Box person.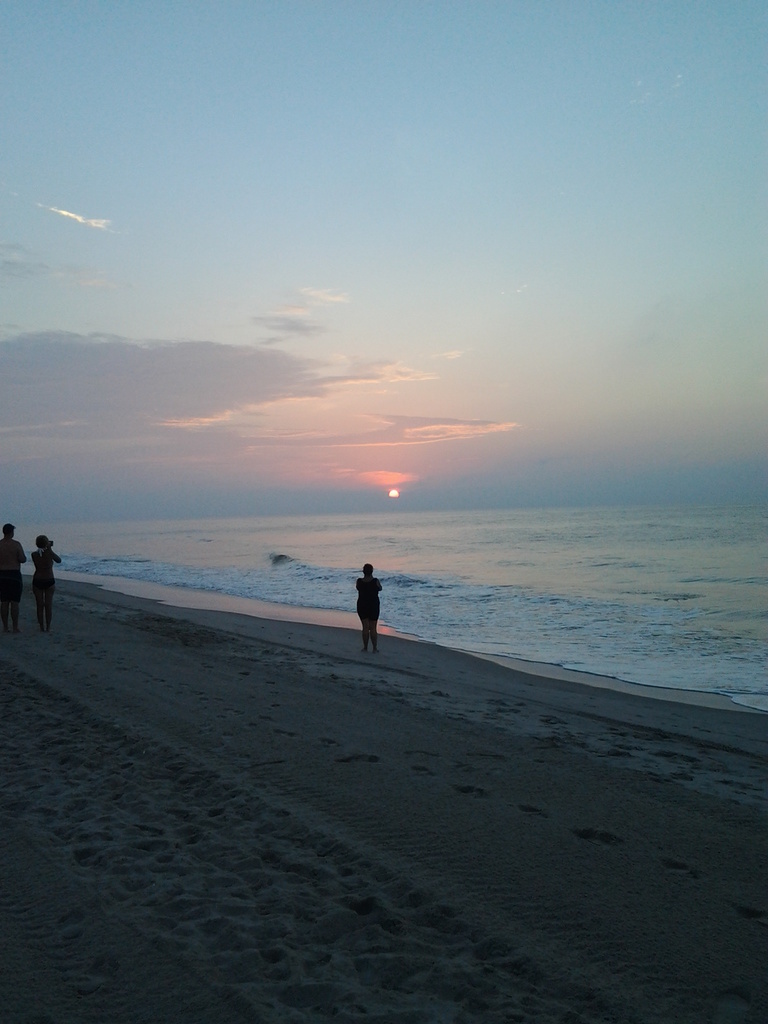
x1=0 y1=521 x2=26 y2=642.
